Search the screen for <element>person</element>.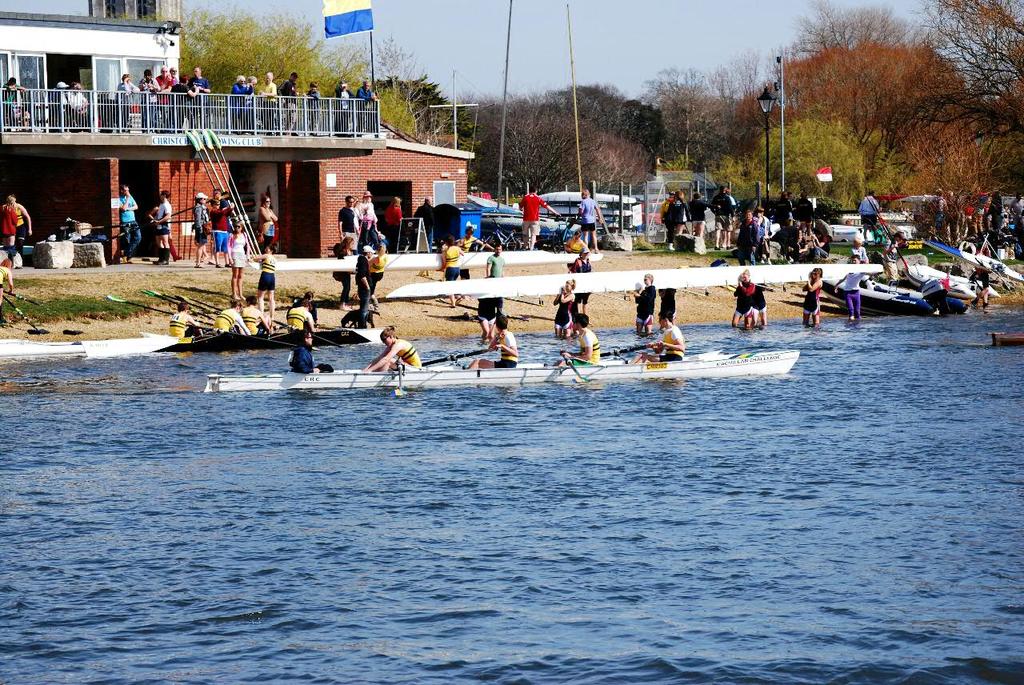
Found at BBox(0, 194, 30, 241).
